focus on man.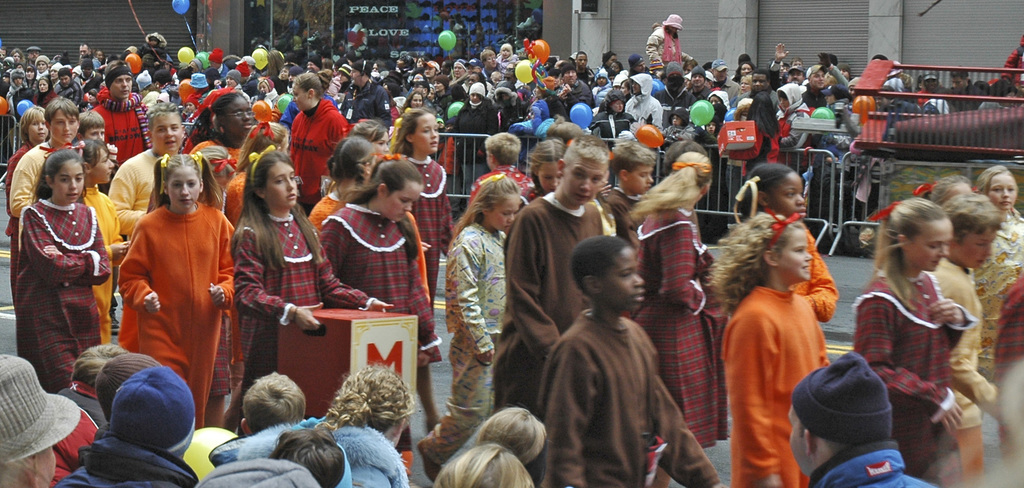
Focused at 284 65 306 96.
